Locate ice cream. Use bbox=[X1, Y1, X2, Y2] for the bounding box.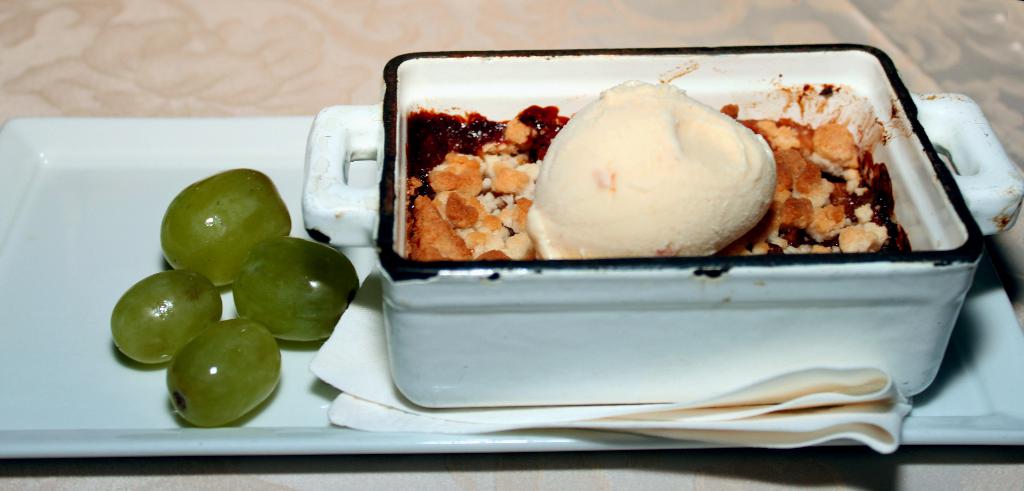
bbox=[443, 65, 792, 264].
